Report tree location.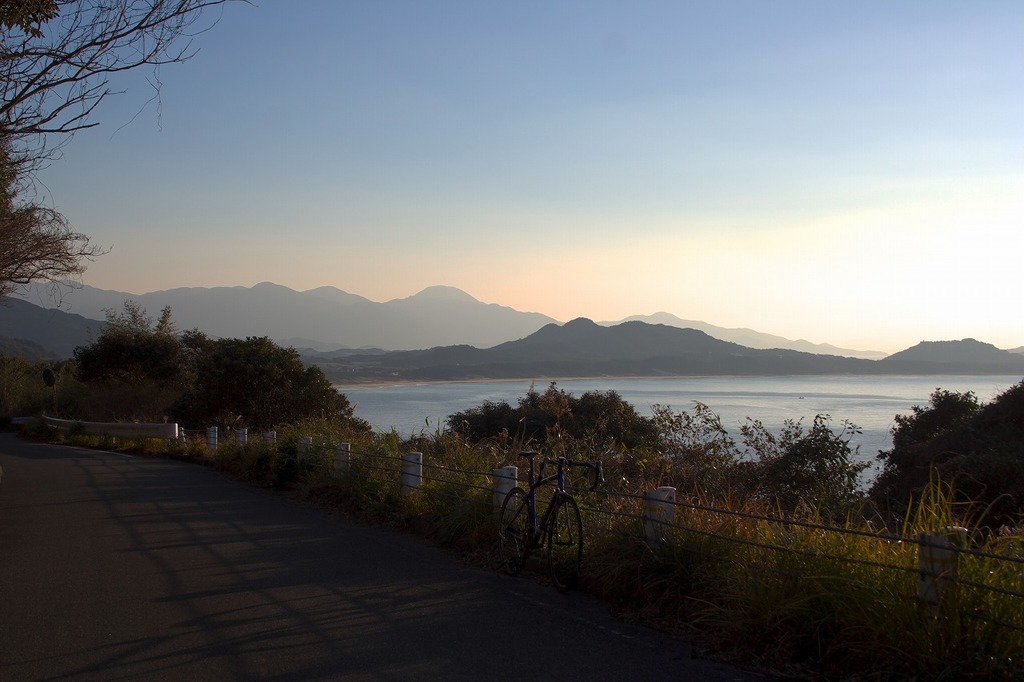
Report: pyautogui.locateOnScreen(0, 0, 205, 298).
